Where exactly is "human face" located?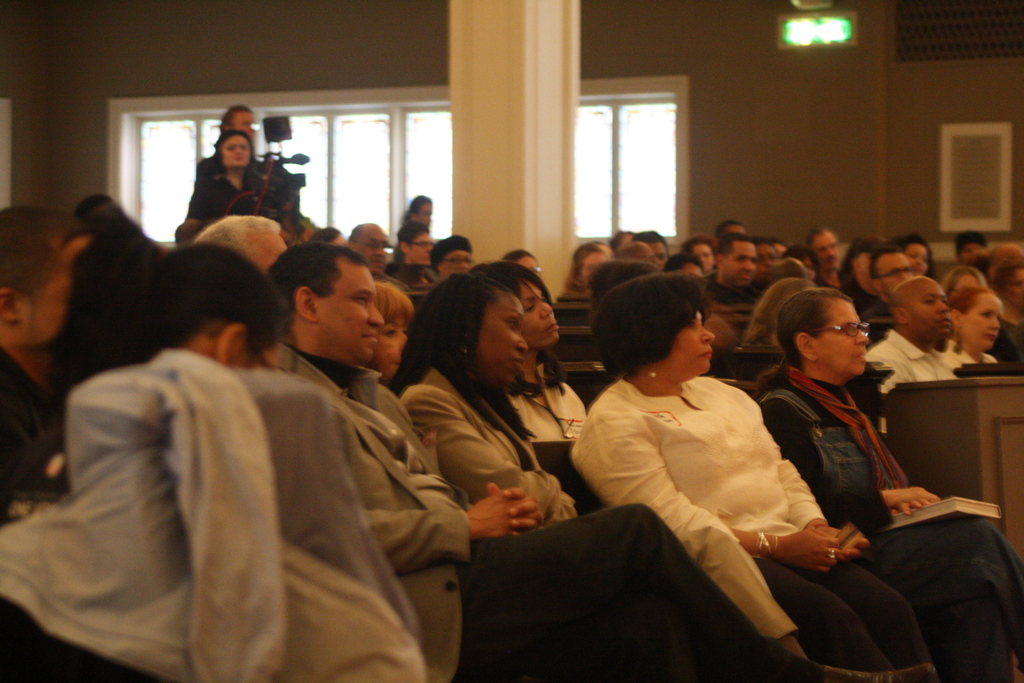
Its bounding box is (875, 254, 910, 296).
